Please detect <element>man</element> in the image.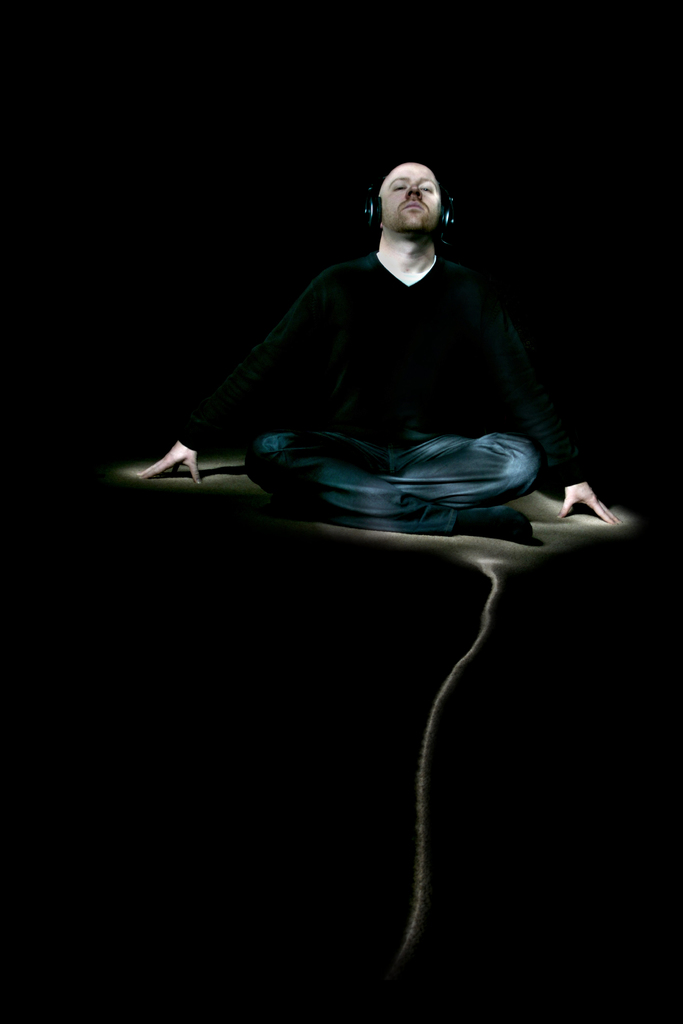
(154,150,605,573).
